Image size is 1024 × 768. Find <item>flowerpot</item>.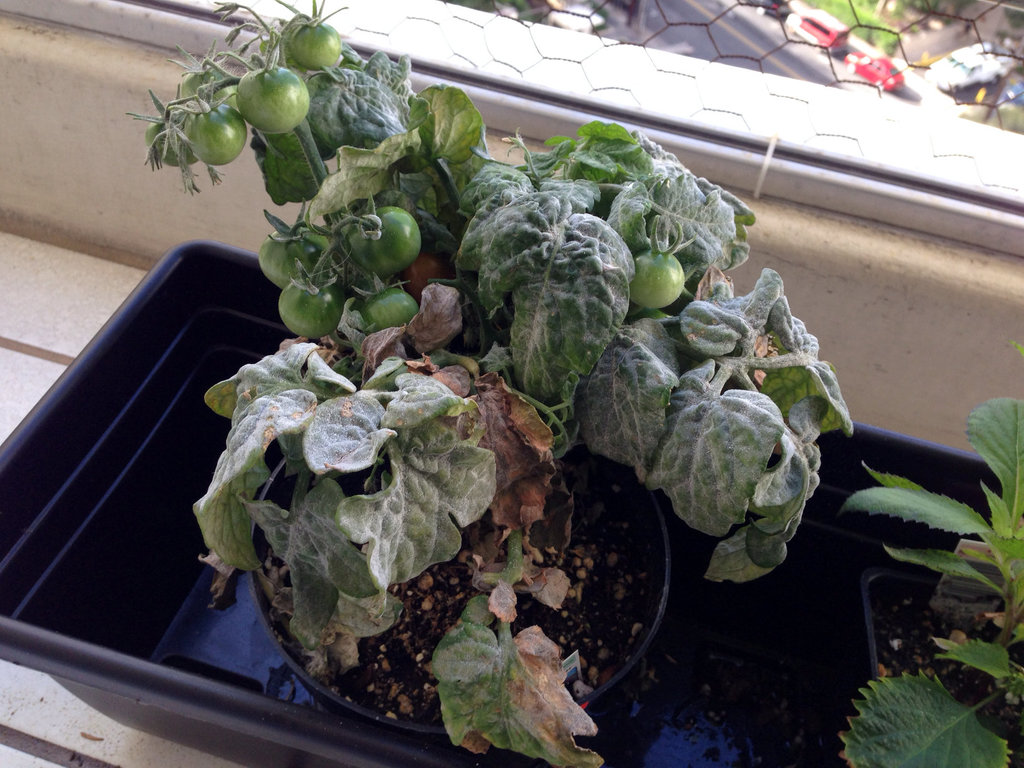
[252, 459, 669, 767].
